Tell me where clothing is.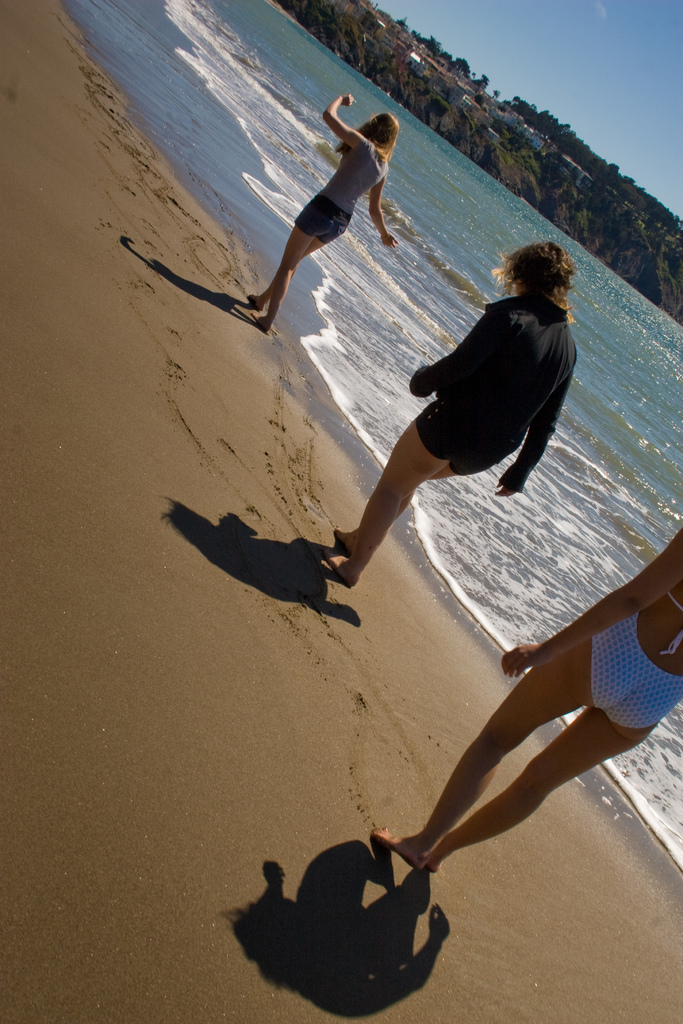
clothing is at 383,253,577,502.
